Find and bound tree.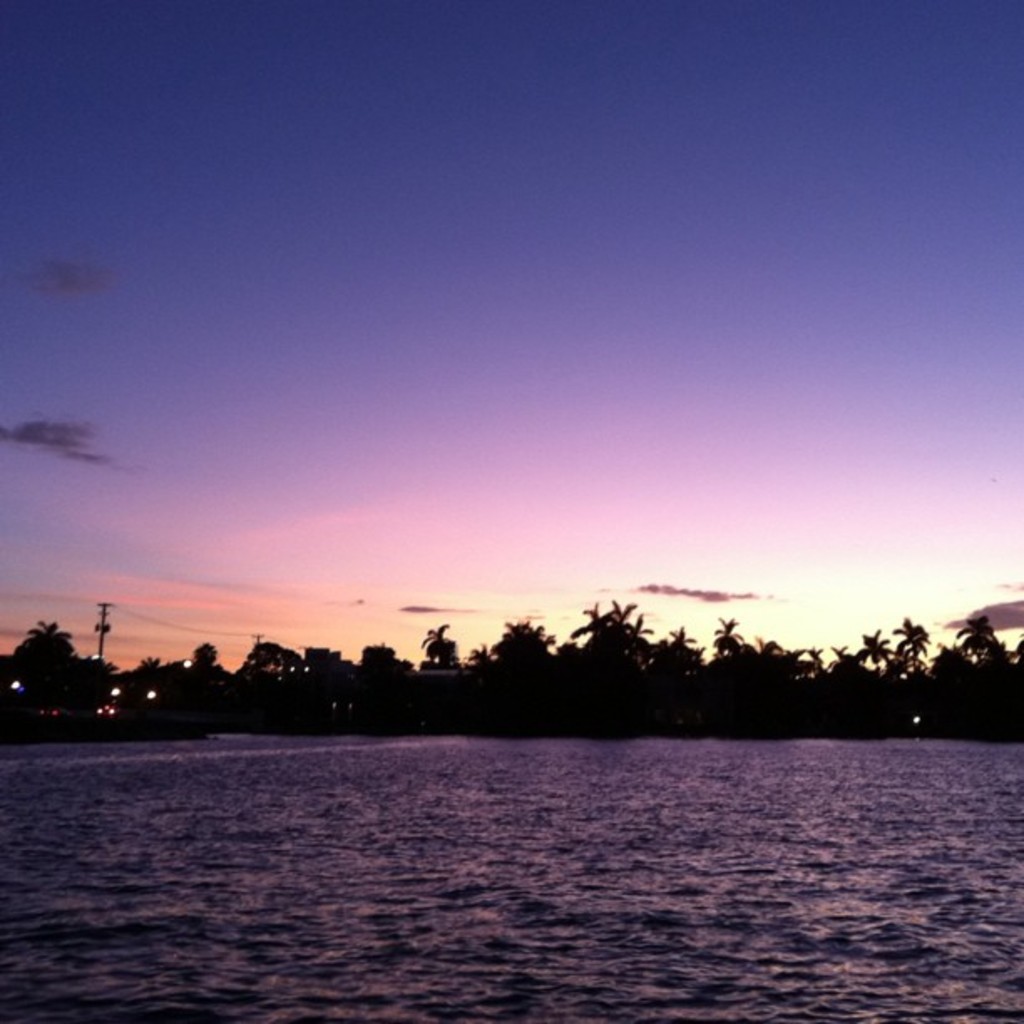
Bound: rect(666, 631, 693, 659).
